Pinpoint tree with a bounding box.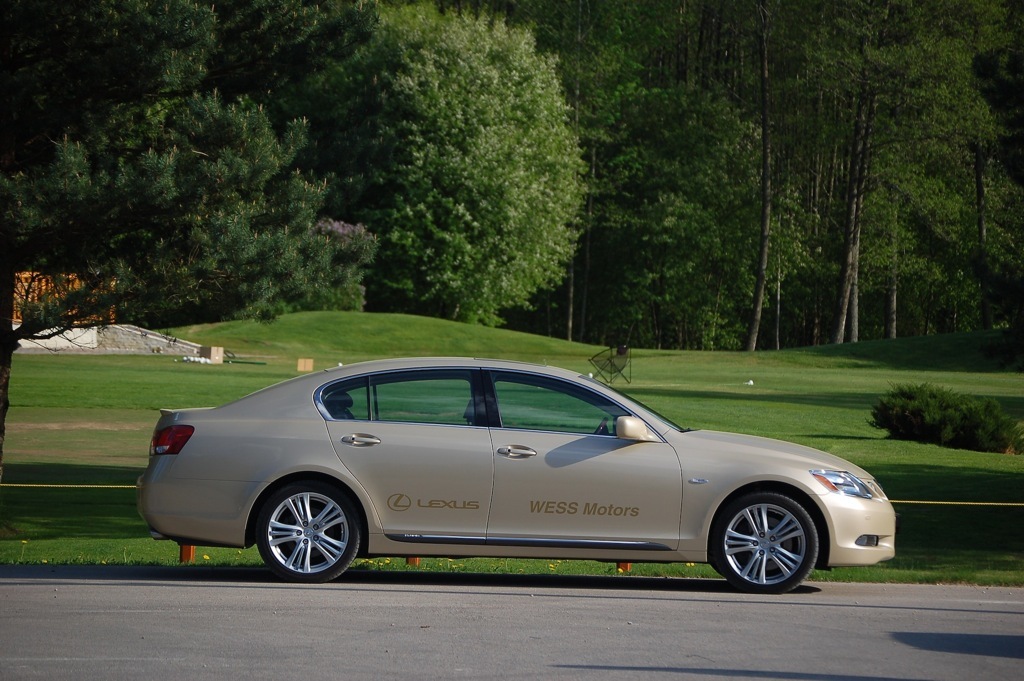
{"left": 725, "top": 0, "right": 995, "bottom": 348}.
